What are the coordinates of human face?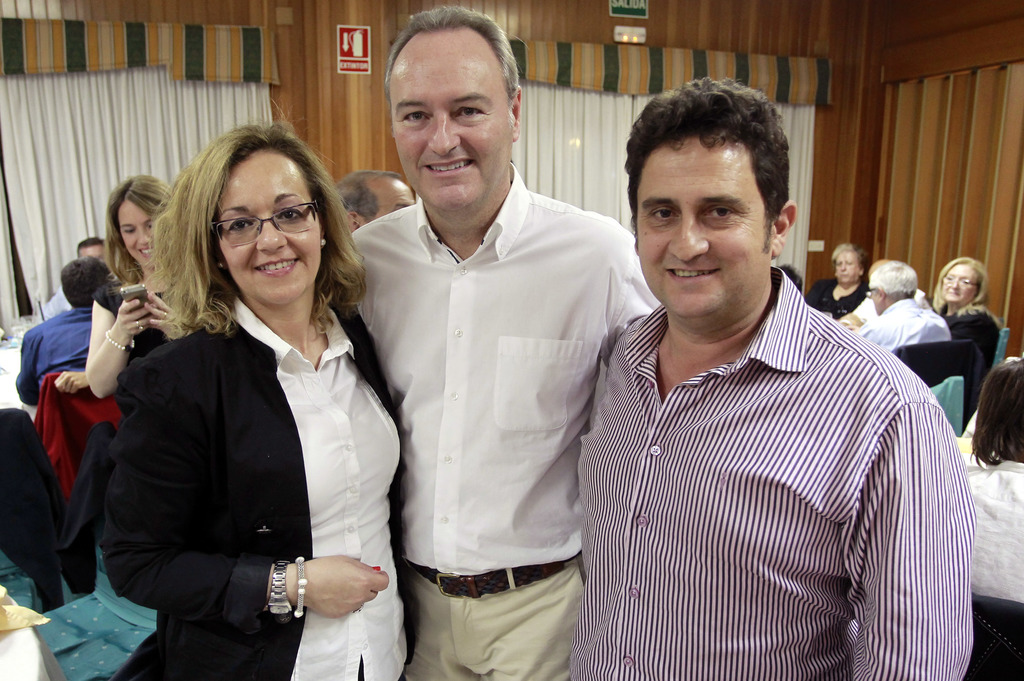
<region>834, 244, 858, 283</region>.
